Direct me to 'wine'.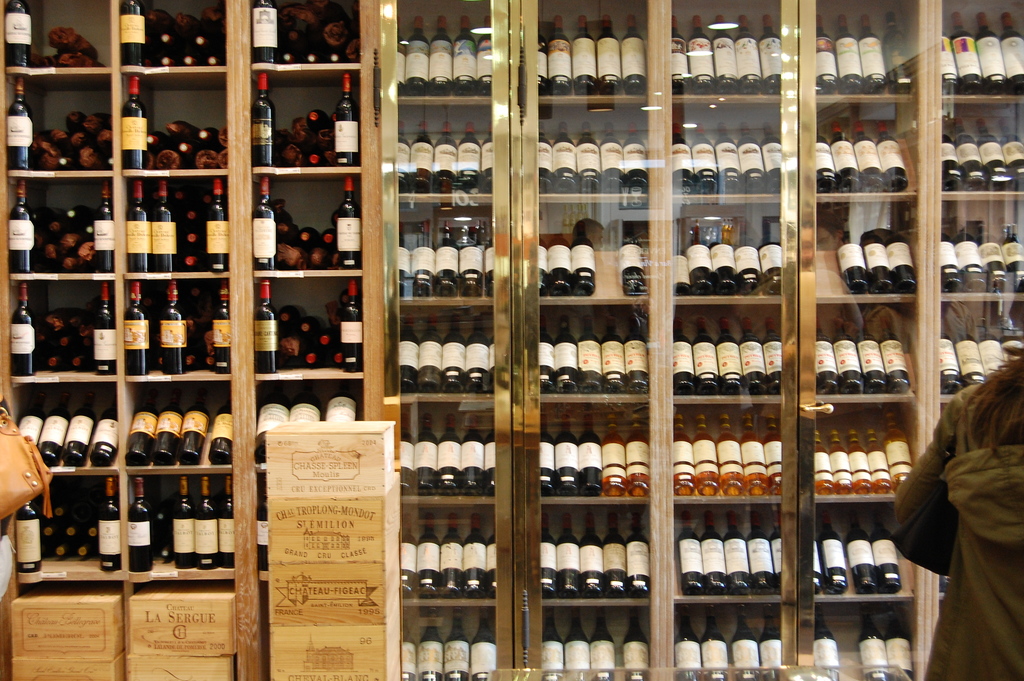
Direction: select_region(479, 17, 492, 98).
